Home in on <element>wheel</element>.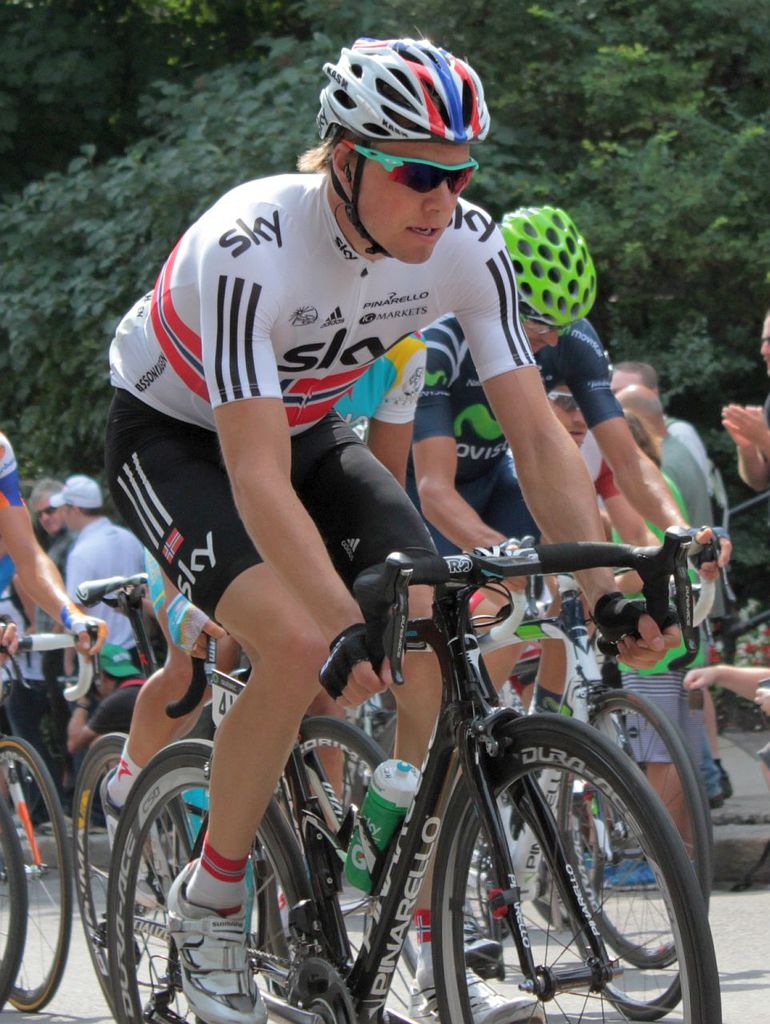
Homed in at {"left": 102, "top": 730, "right": 315, "bottom": 1023}.
